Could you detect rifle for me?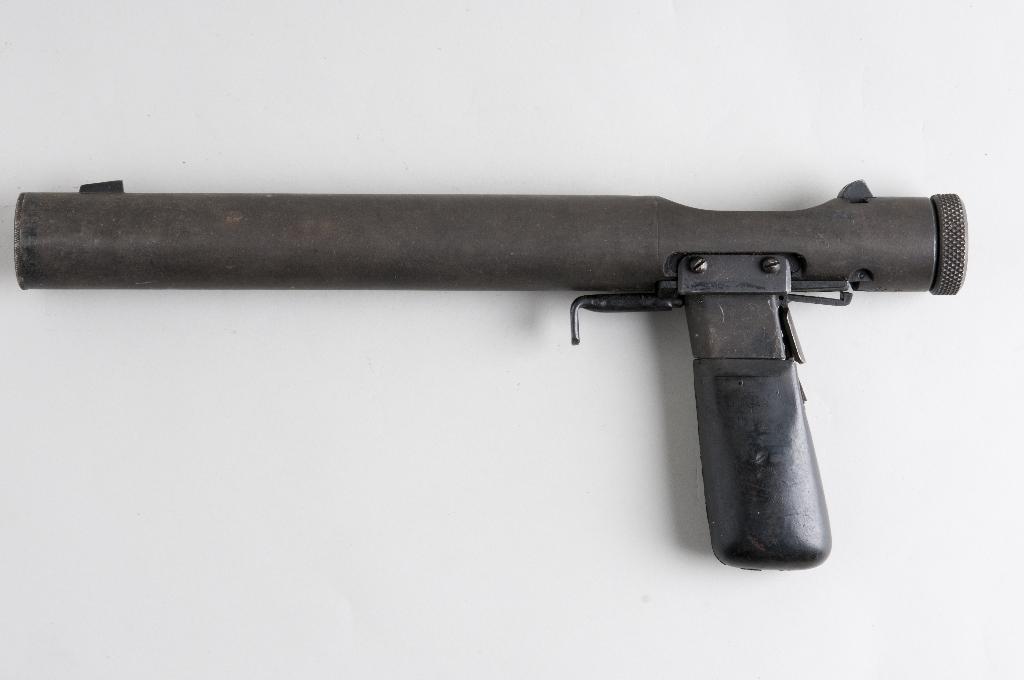
Detection result: 12, 180, 968, 572.
